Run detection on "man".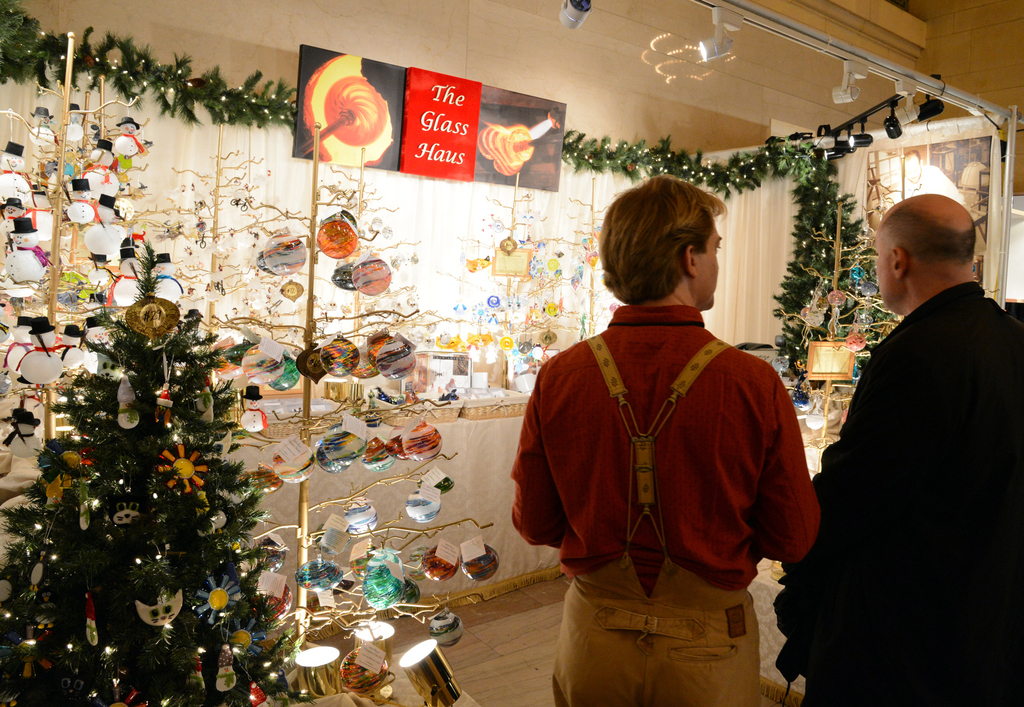
Result: bbox=(508, 174, 824, 706).
